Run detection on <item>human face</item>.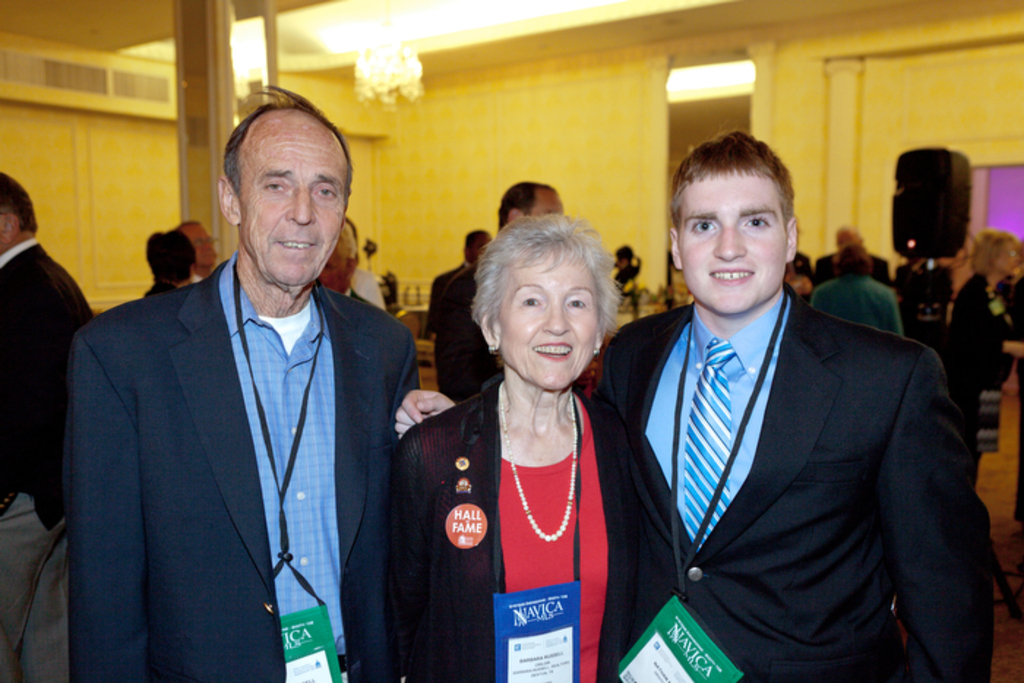
Result: pyautogui.locateOnScreen(493, 247, 601, 388).
